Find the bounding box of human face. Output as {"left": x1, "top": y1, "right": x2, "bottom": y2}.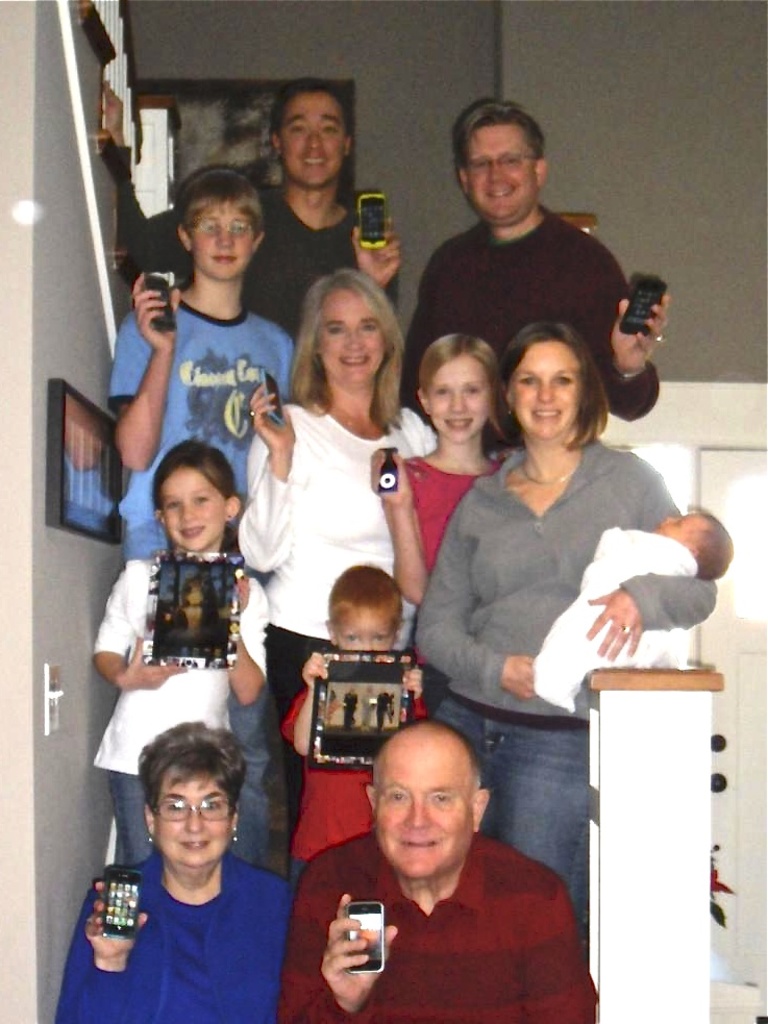
{"left": 651, "top": 508, "right": 692, "bottom": 542}.
